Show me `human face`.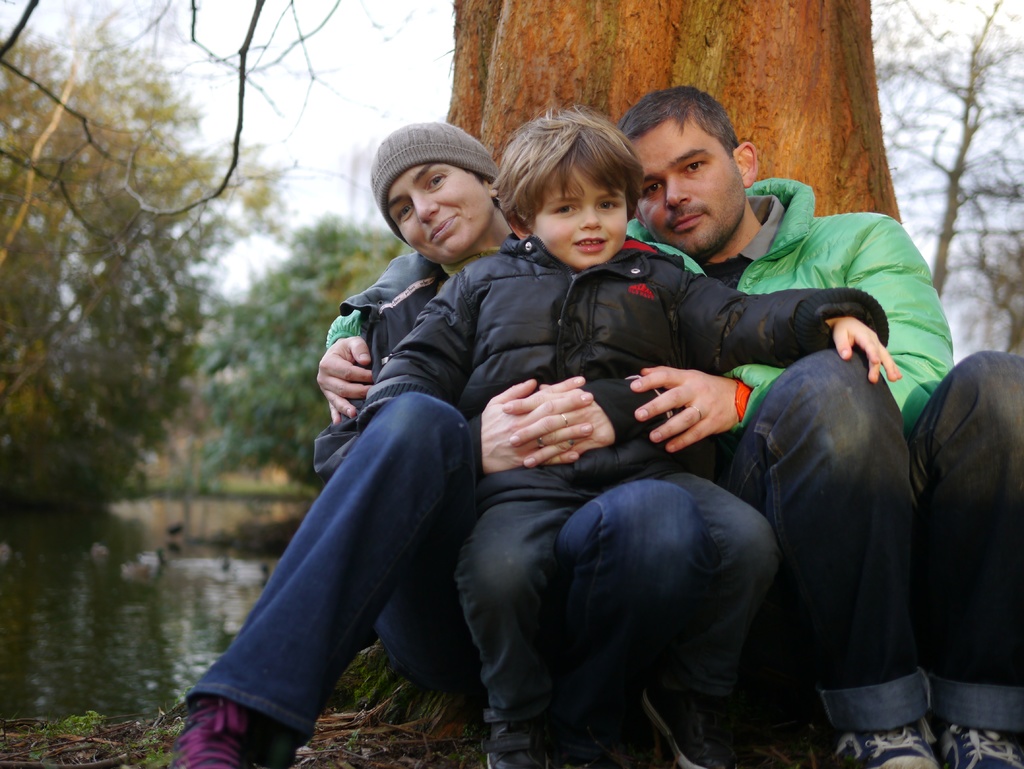
`human face` is here: 535/170/628/273.
